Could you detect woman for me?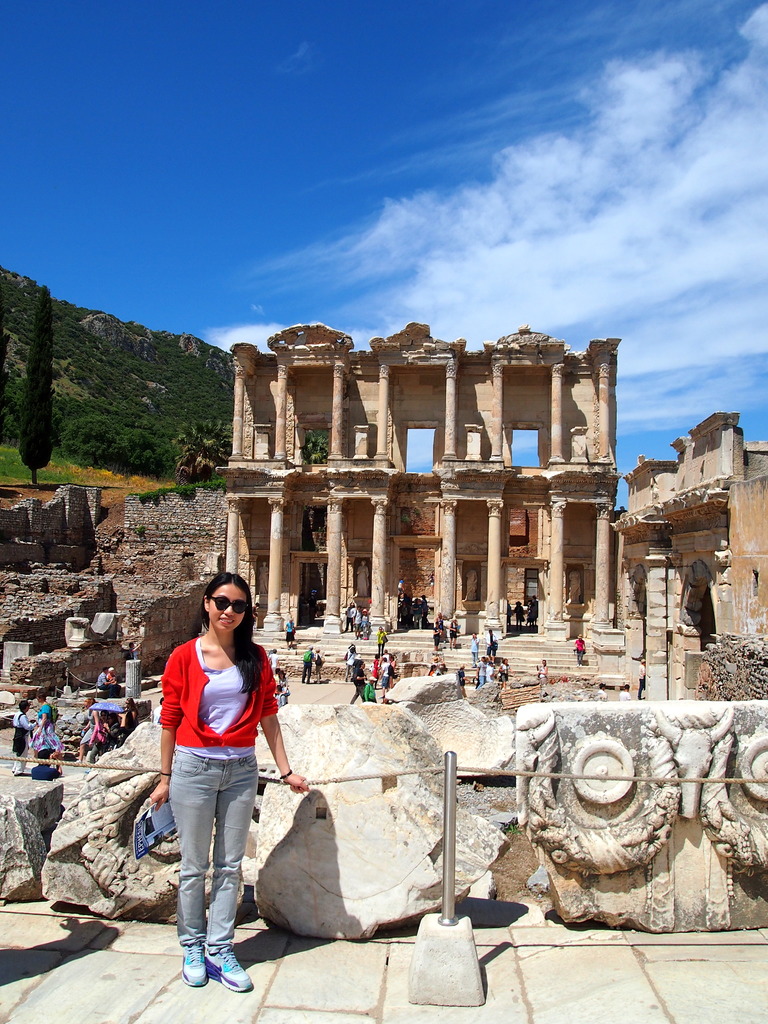
Detection result: <bbox>434, 611, 445, 637</bbox>.
